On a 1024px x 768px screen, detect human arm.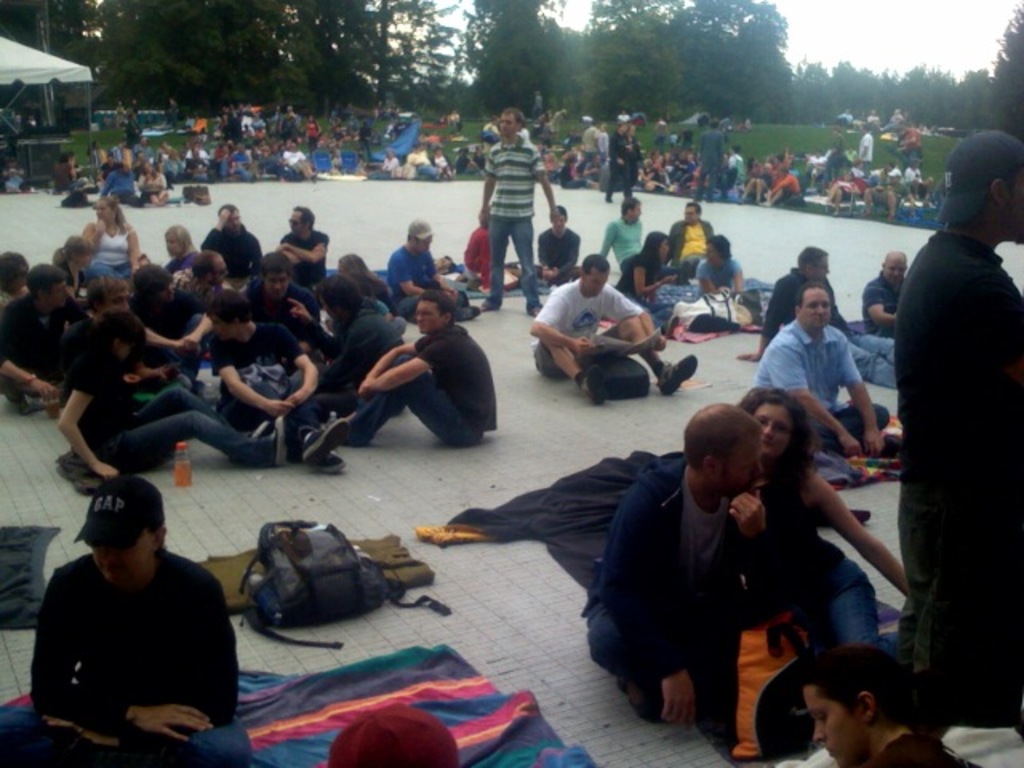
BBox(130, 310, 181, 354).
